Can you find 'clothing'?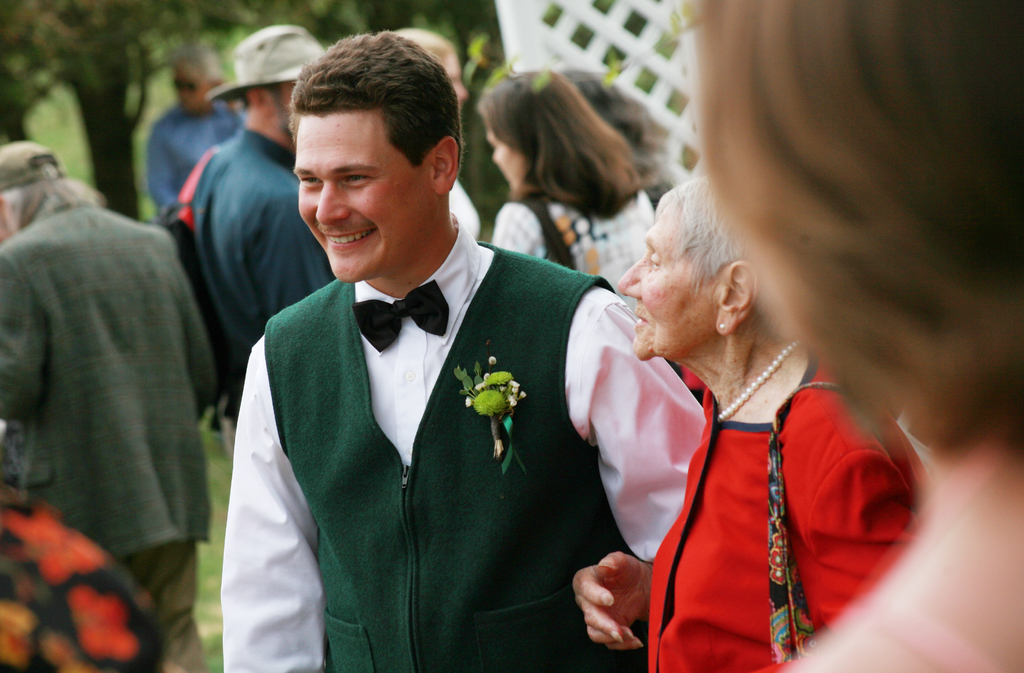
Yes, bounding box: l=169, t=108, r=335, b=492.
